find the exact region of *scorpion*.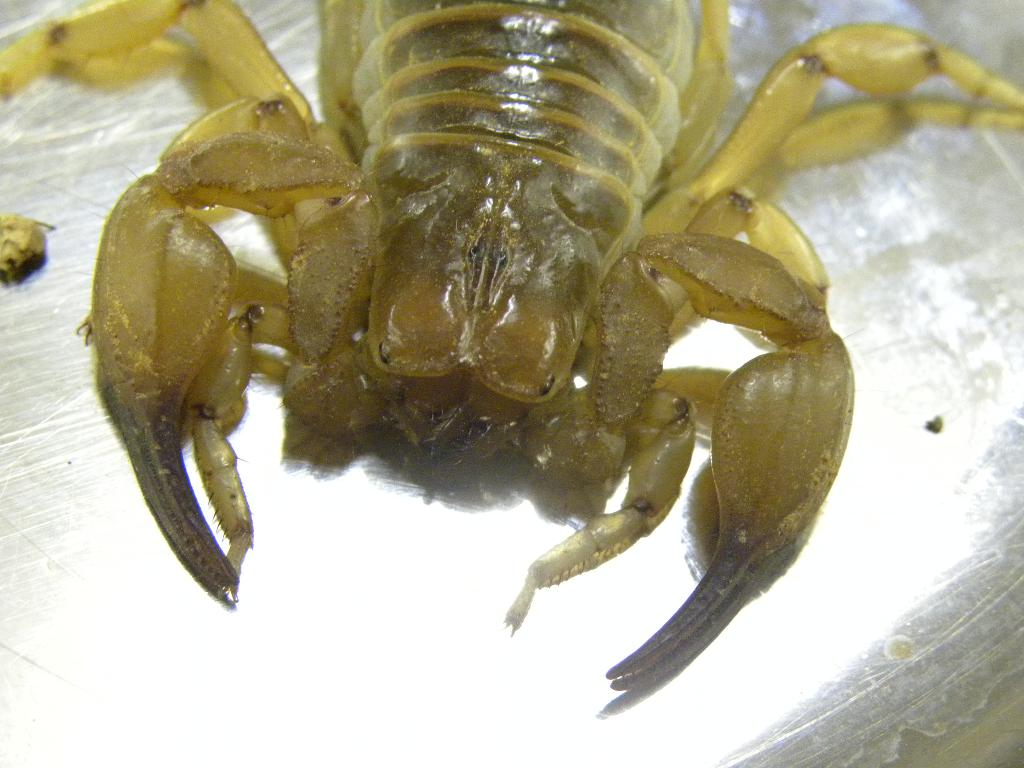
Exact region: 0:0:1023:692.
